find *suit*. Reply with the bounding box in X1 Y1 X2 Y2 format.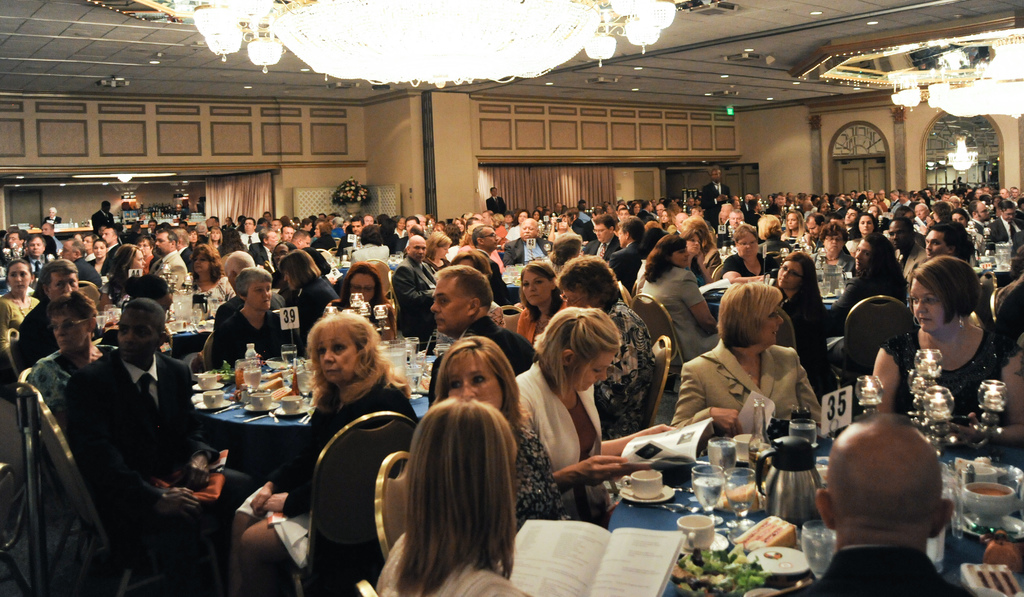
92 209 116 232.
